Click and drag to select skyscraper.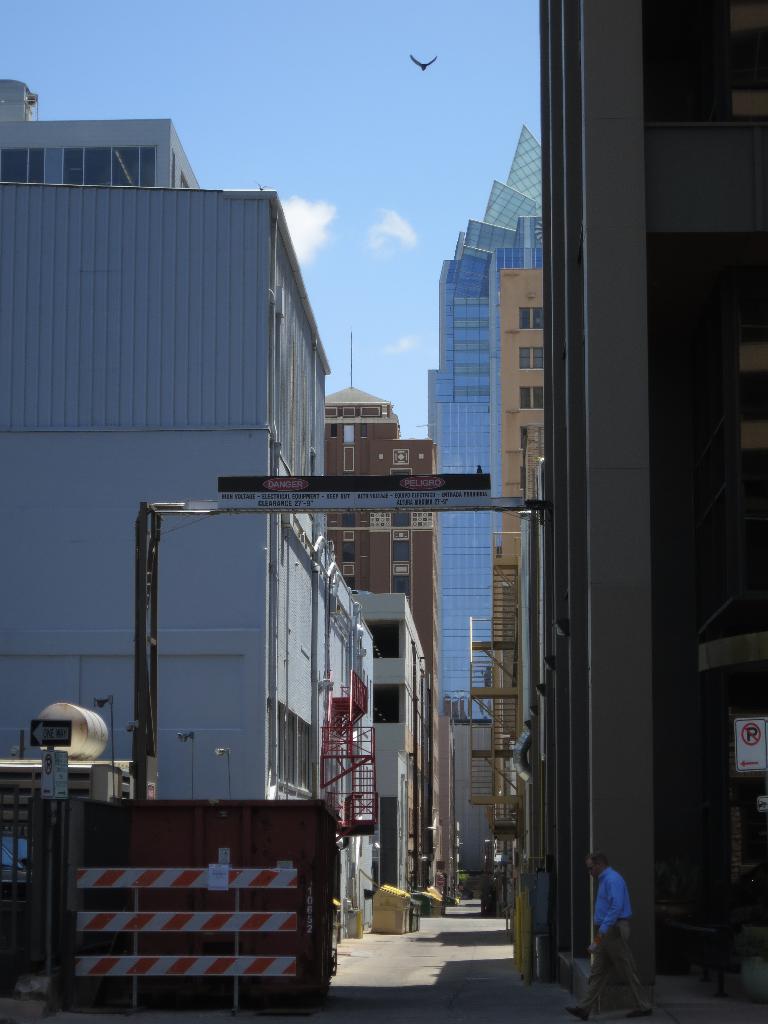
Selection: 9/70/371/927.
